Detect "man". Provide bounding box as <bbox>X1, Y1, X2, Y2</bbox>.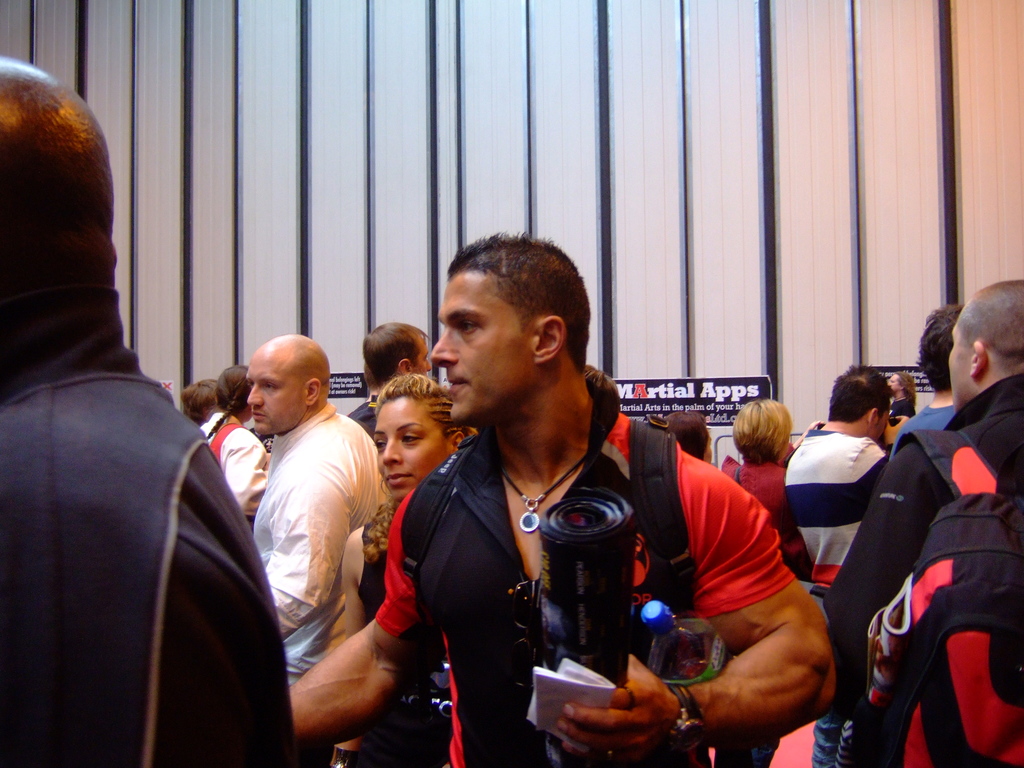
<bbox>346, 321, 436, 443</bbox>.
